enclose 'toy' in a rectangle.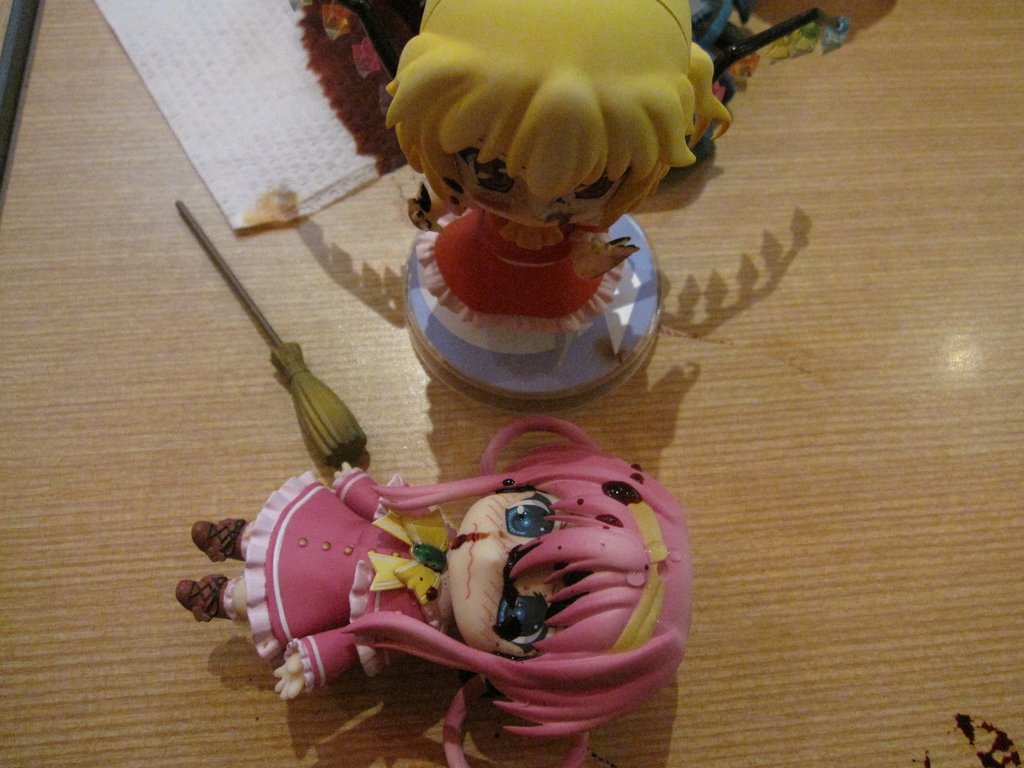
x1=350 y1=13 x2=750 y2=415.
